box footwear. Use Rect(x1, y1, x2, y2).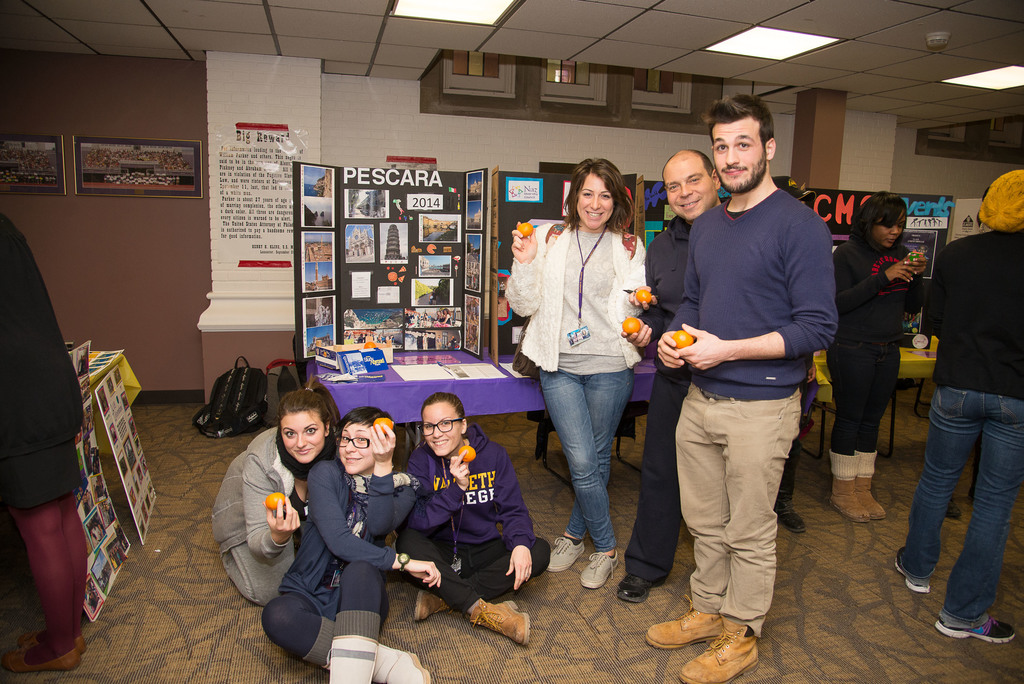
Rect(411, 585, 448, 630).
